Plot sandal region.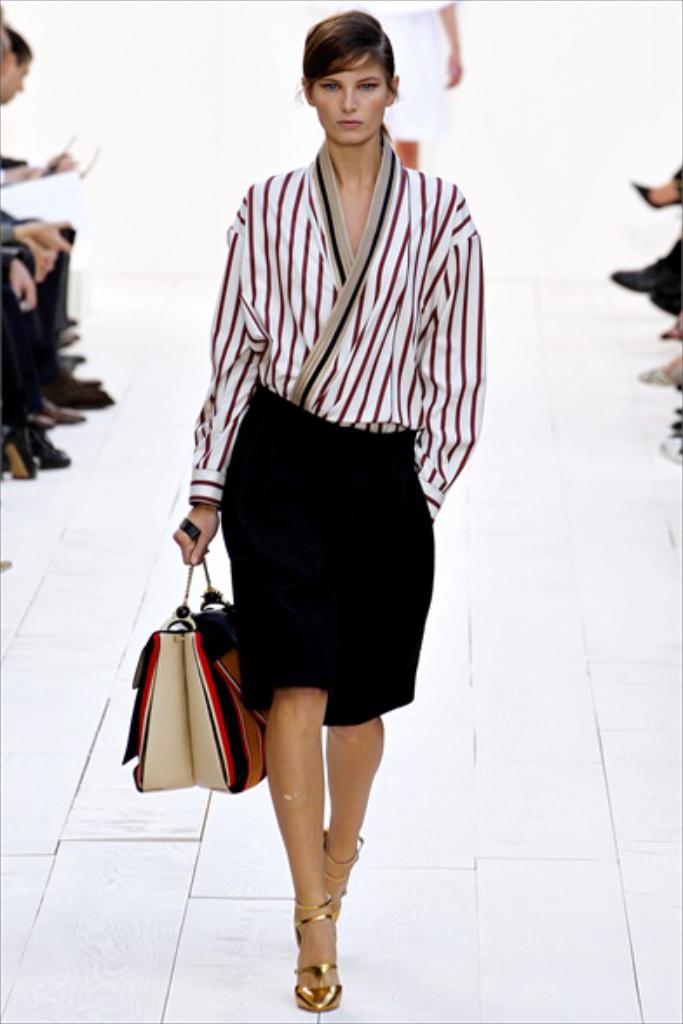
Plotted at 14,409,77,475.
